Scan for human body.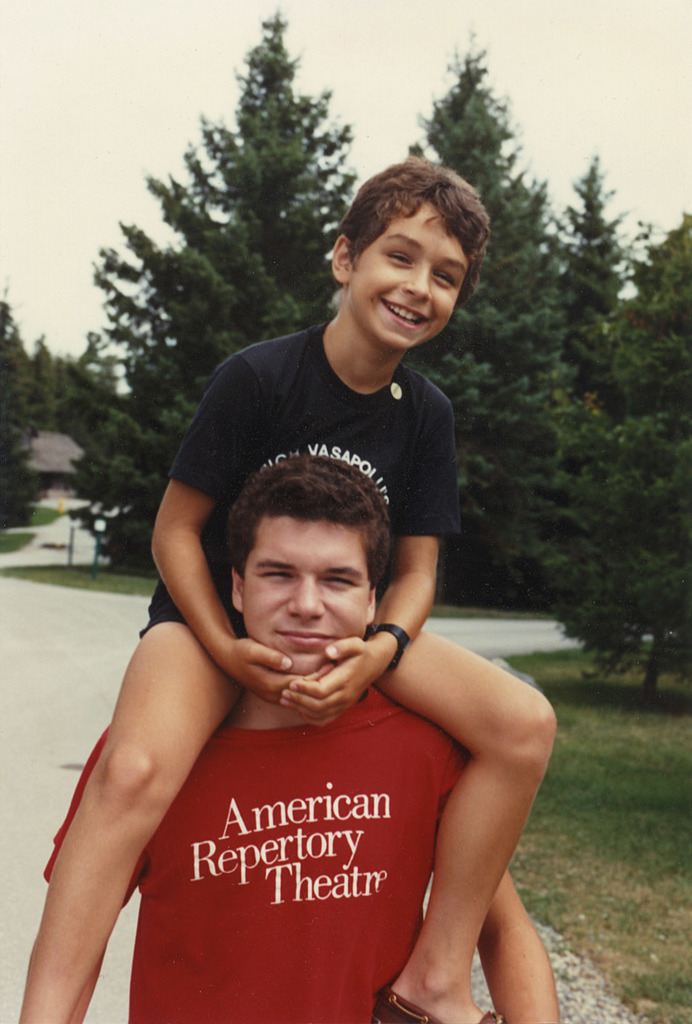
Scan result: locate(13, 152, 561, 1023).
